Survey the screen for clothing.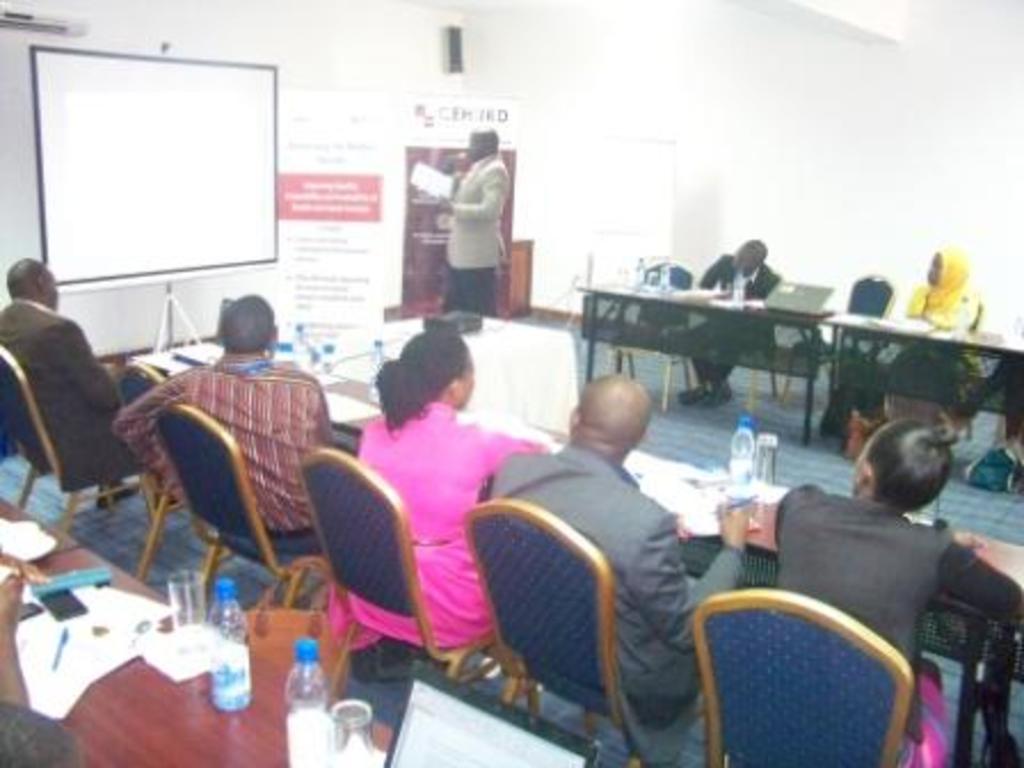
Survey found: [363,377,512,663].
